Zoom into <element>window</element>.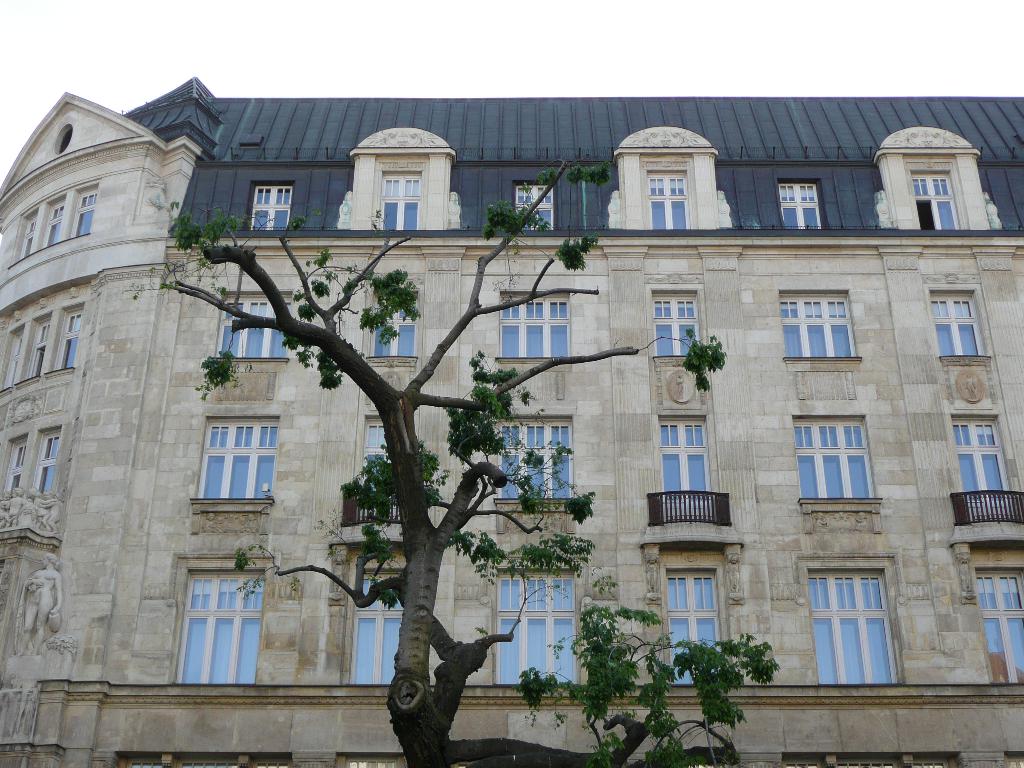
Zoom target: bbox=(668, 564, 724, 684).
